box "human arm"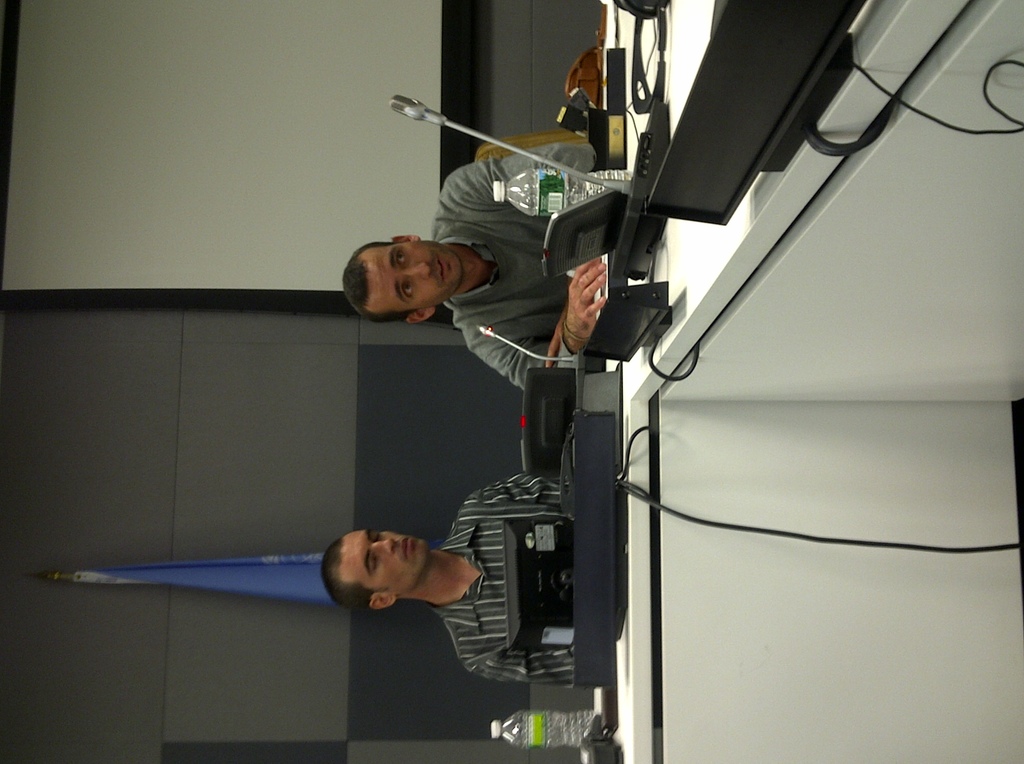
select_region(451, 475, 621, 496)
